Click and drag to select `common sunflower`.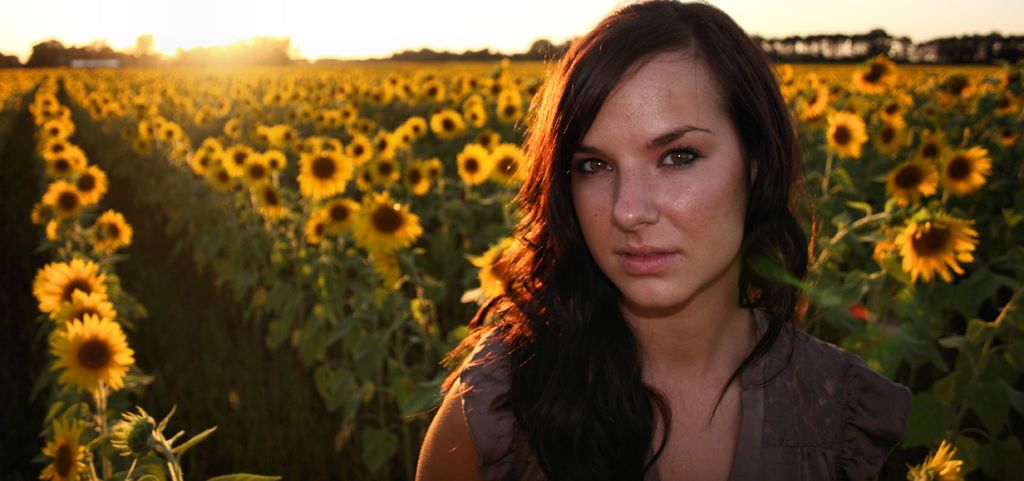
Selection: bbox(70, 156, 111, 205).
